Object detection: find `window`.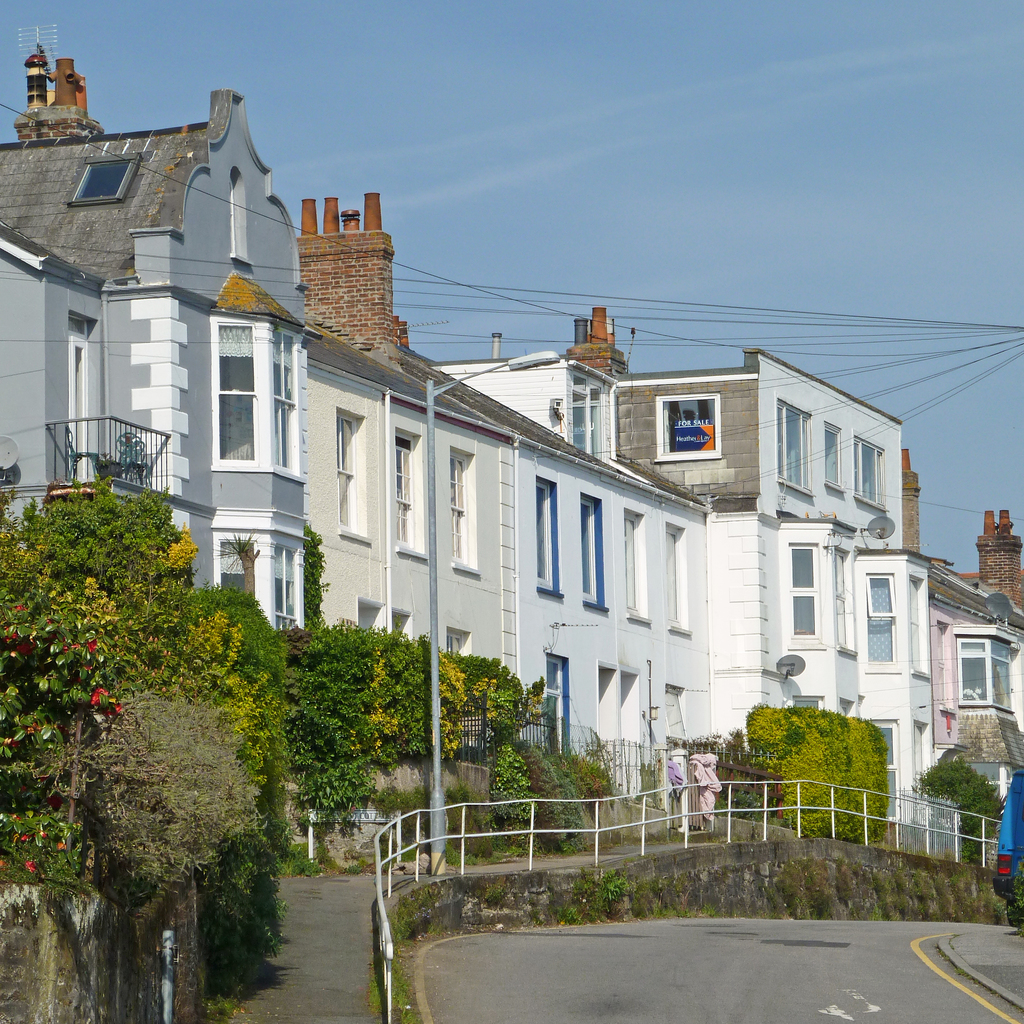
275,330,310,477.
